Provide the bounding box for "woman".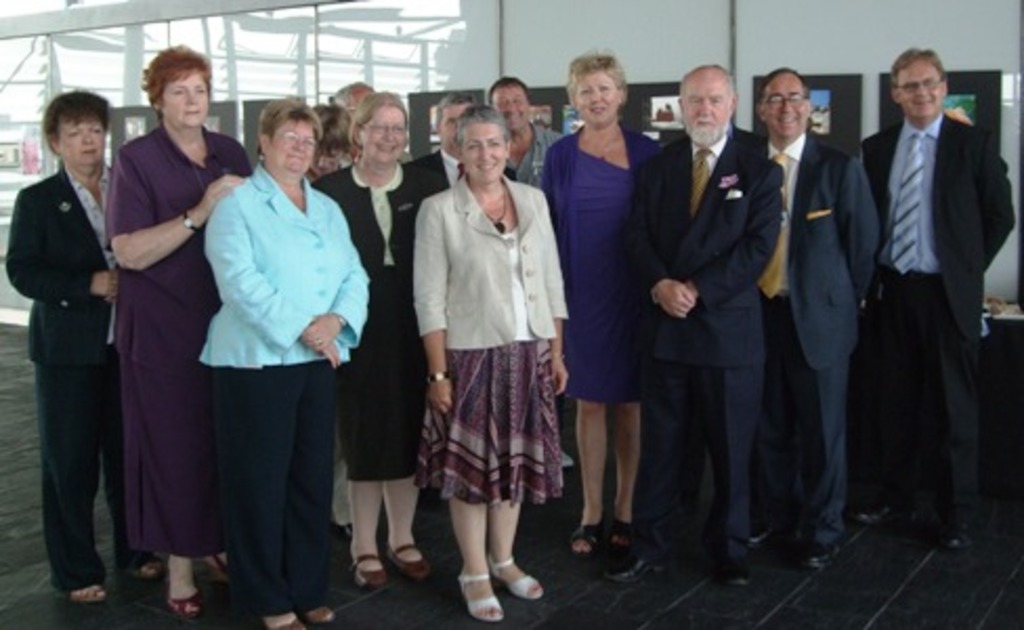
pyautogui.locateOnScreen(199, 92, 380, 628).
